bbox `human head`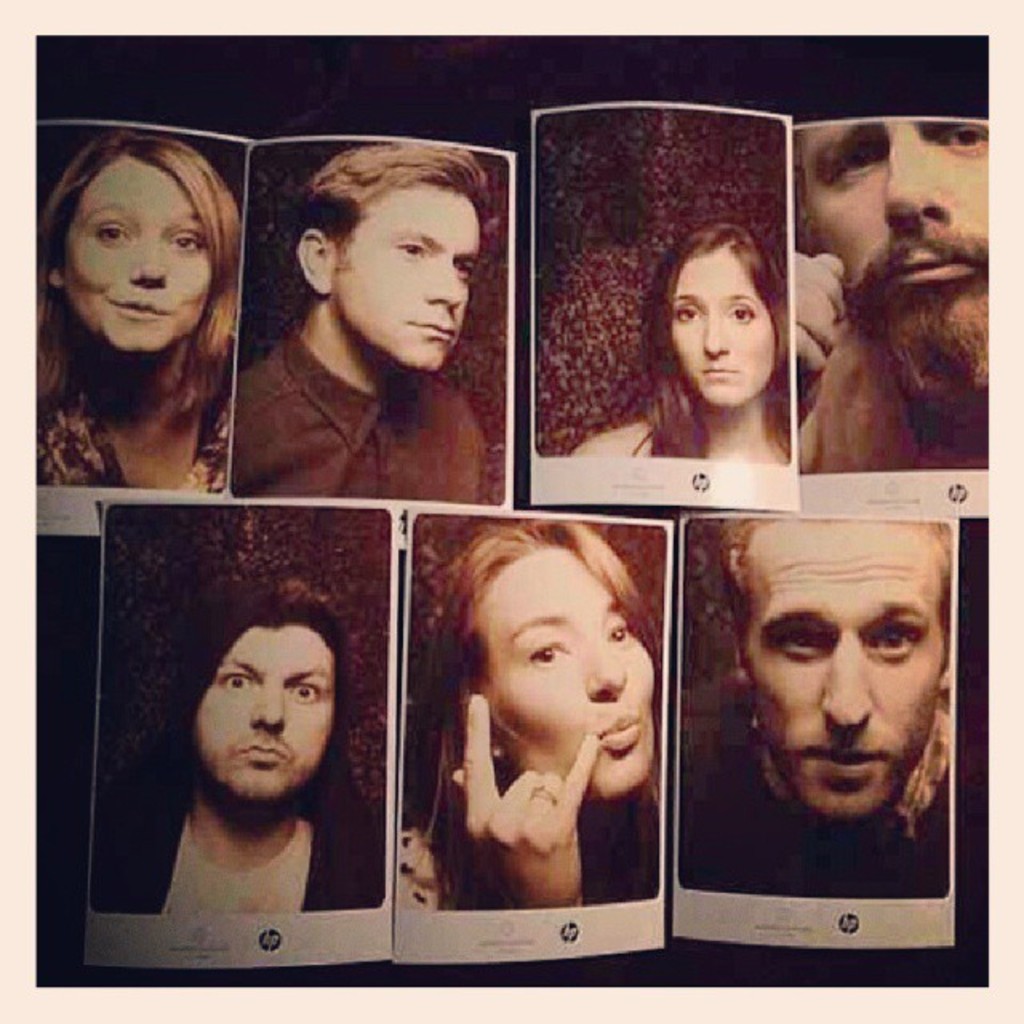
[left=174, top=574, right=344, bottom=810]
